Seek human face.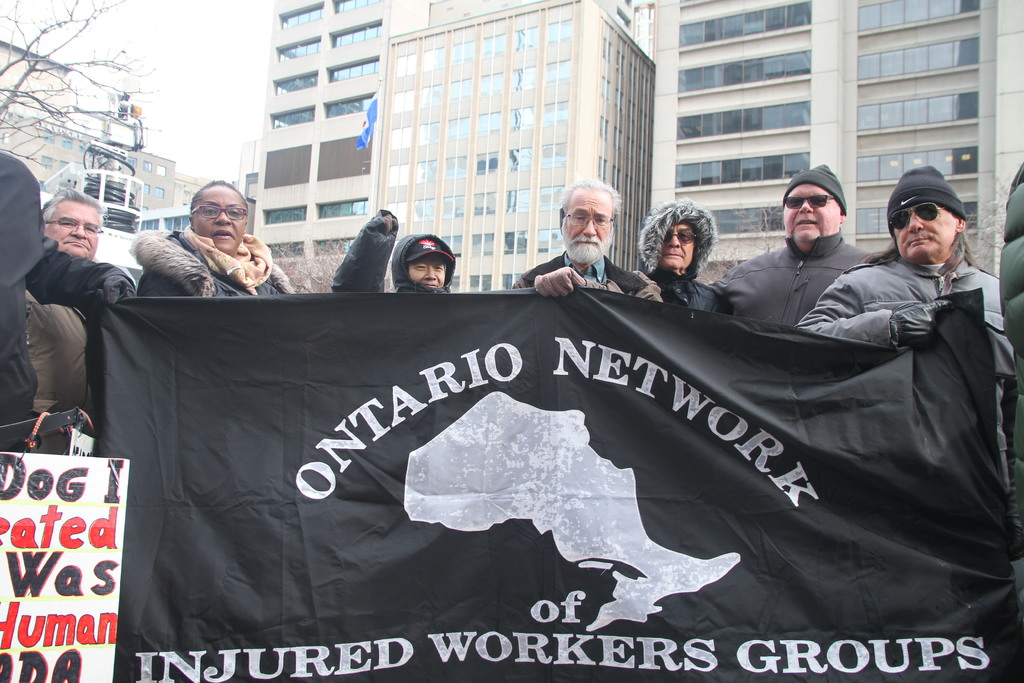
select_region(659, 222, 692, 270).
